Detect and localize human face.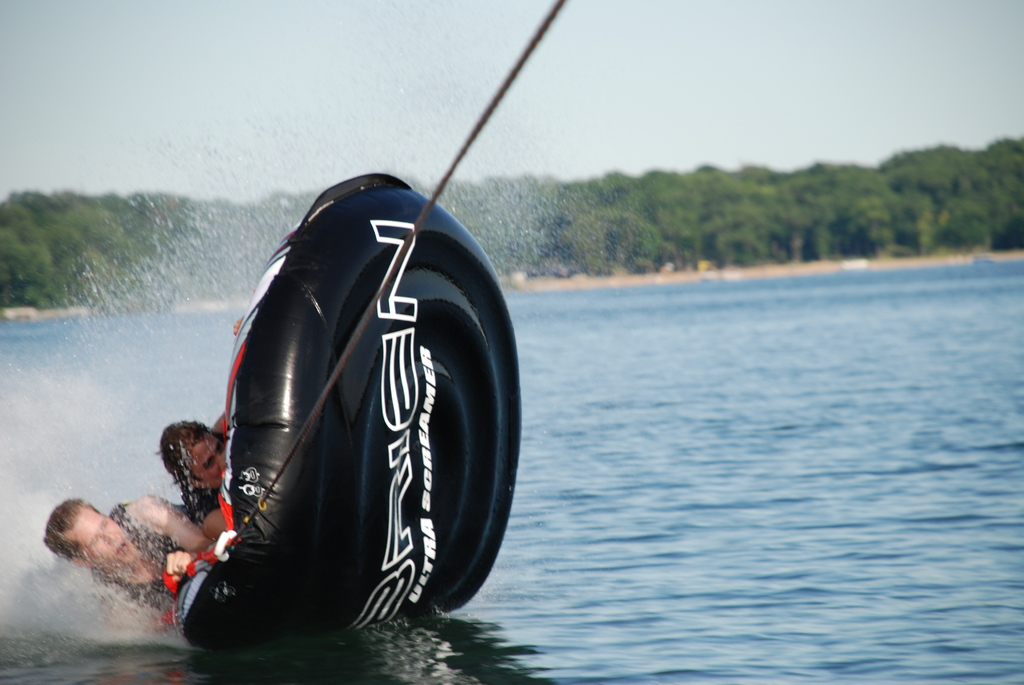
Localized at 63/503/133/569.
